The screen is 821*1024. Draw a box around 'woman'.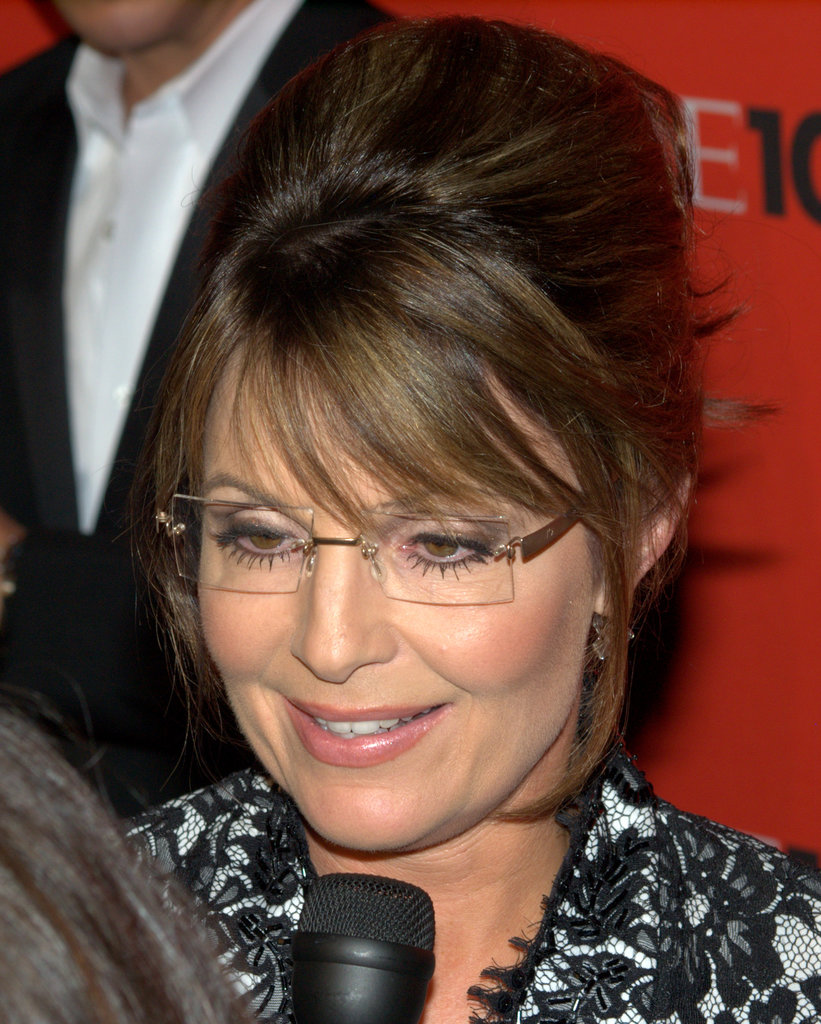
[110,18,820,1023].
